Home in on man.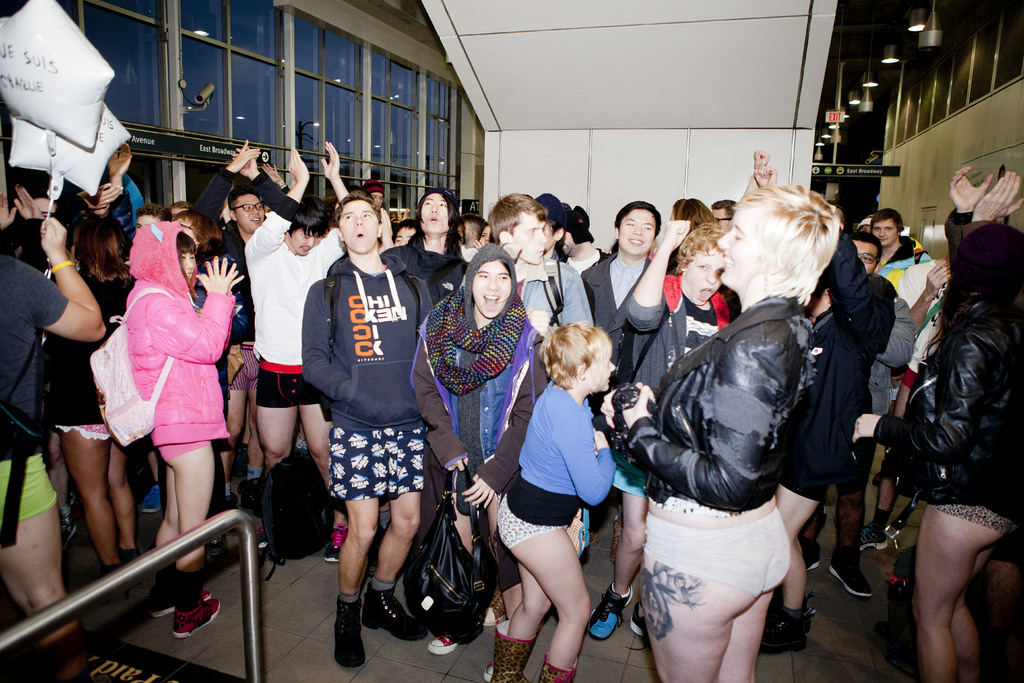
Homed in at region(798, 233, 896, 597).
